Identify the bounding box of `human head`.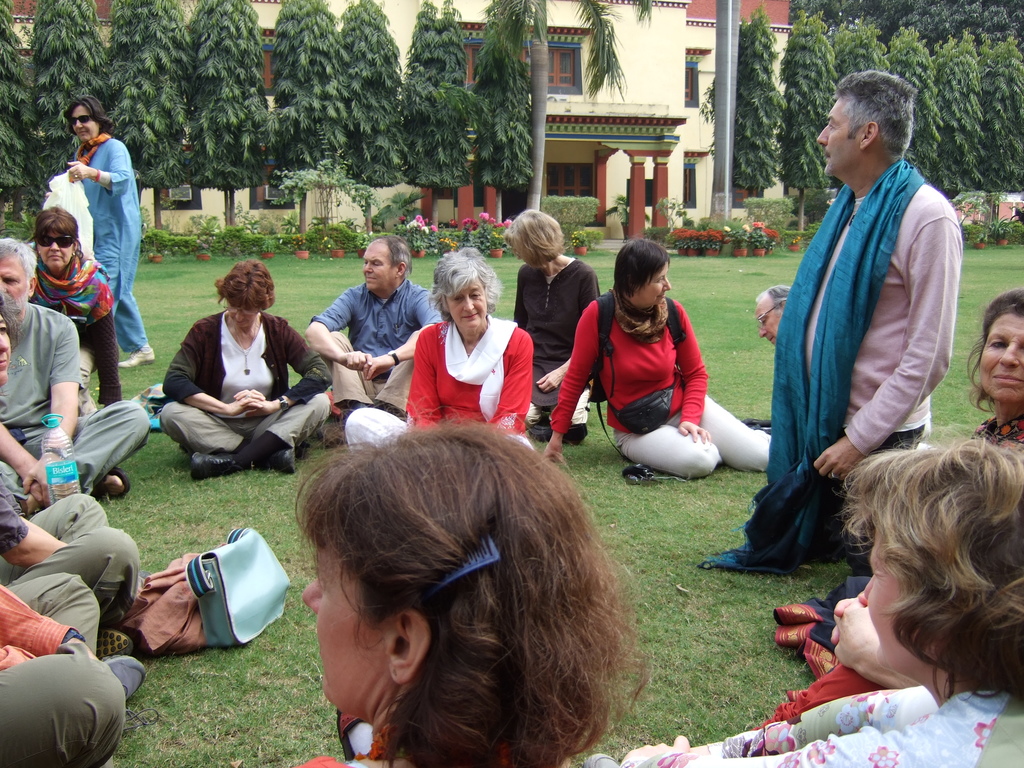
l=0, t=303, r=14, b=386.
